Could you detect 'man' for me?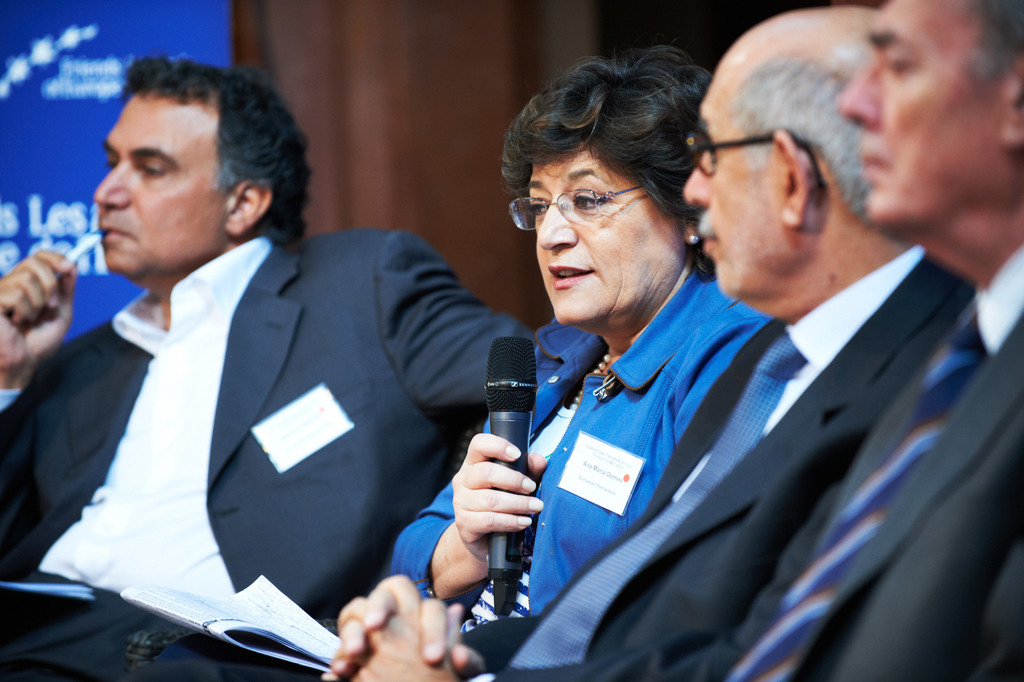
Detection result: box(0, 50, 534, 681).
